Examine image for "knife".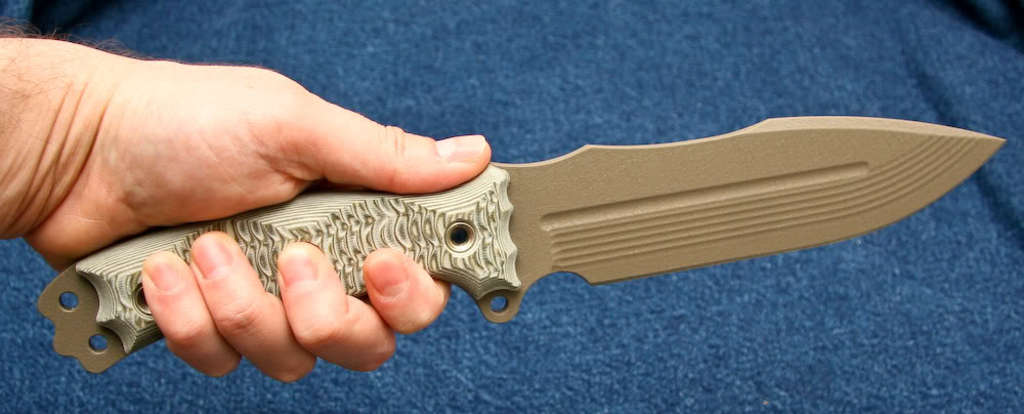
Examination result: bbox(32, 119, 1010, 379).
